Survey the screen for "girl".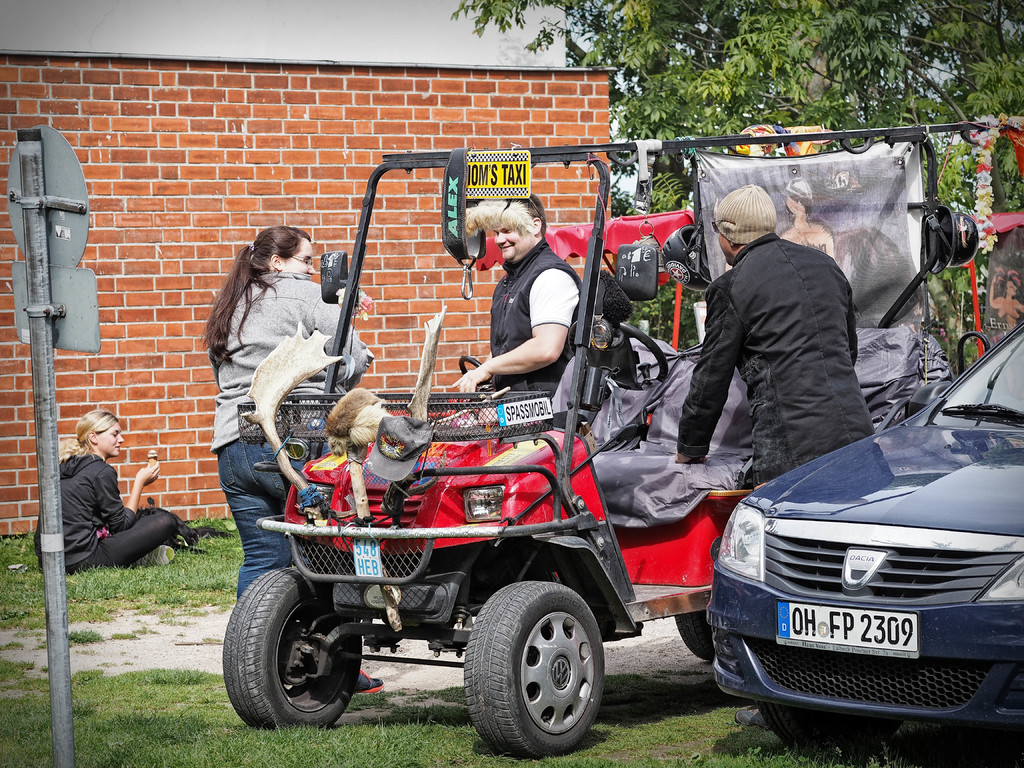
Survey found: 35:404:194:570.
